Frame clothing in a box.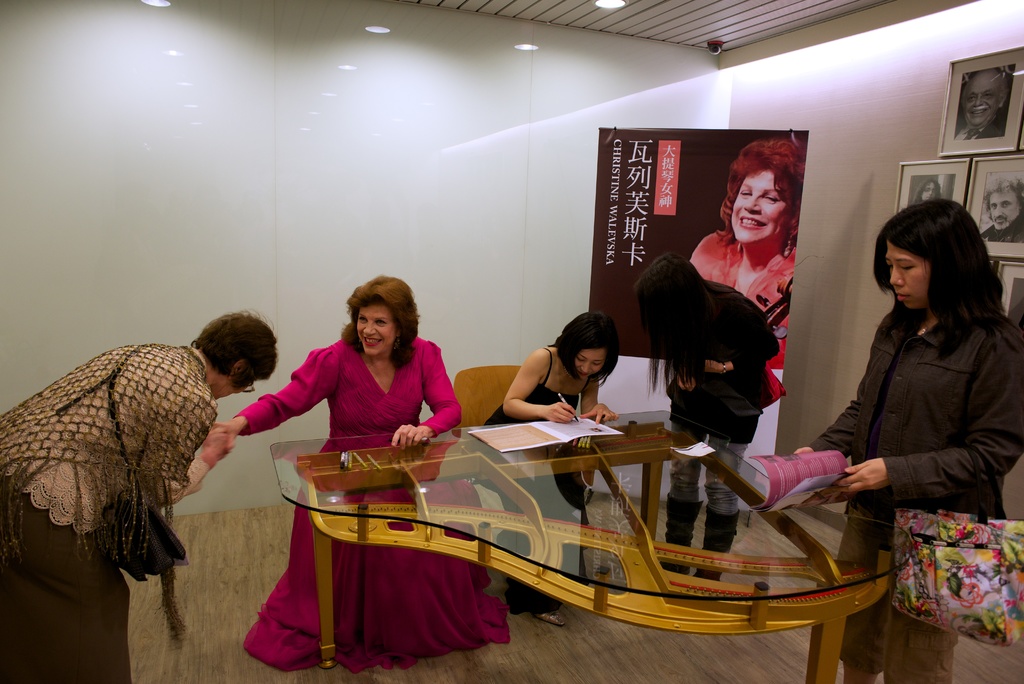
left=690, top=216, right=805, bottom=336.
